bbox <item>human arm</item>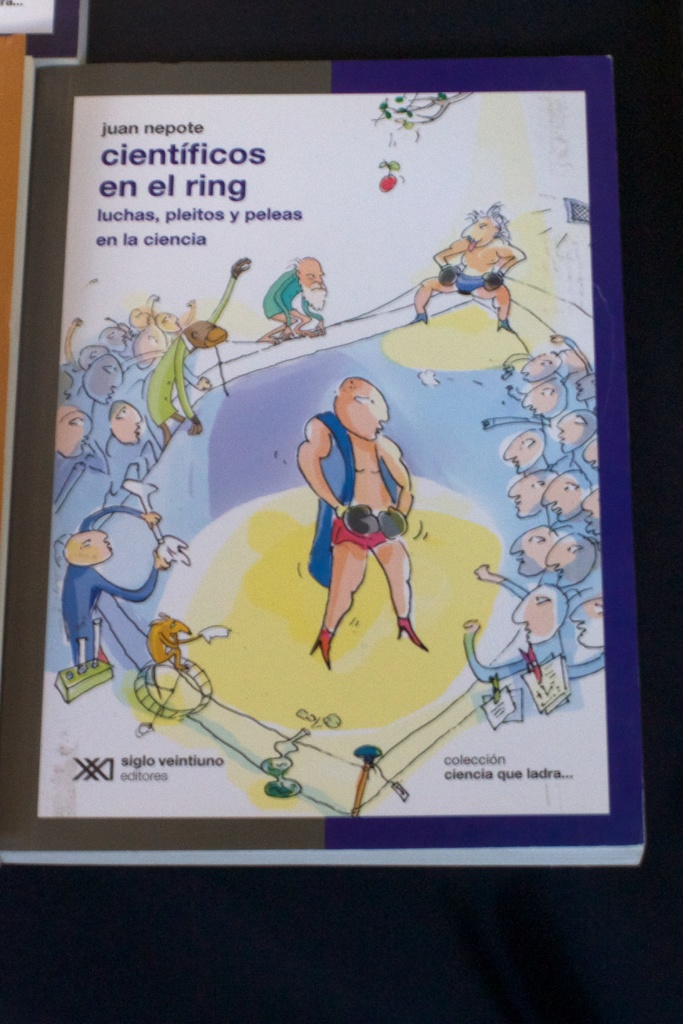
[290, 409, 347, 526]
